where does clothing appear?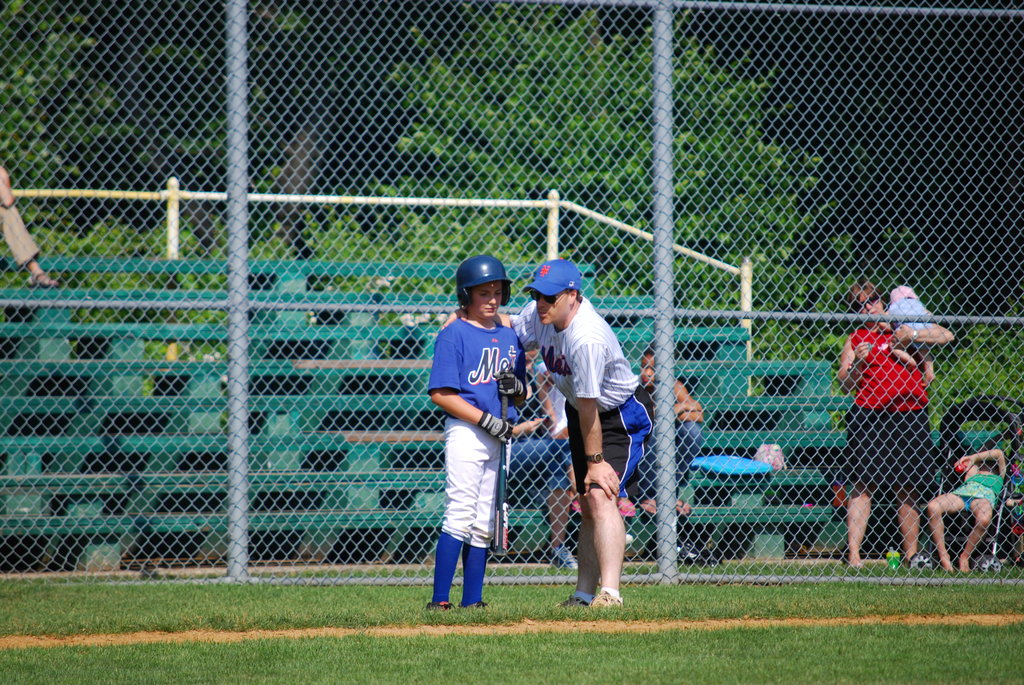
Appears at locate(423, 315, 525, 550).
